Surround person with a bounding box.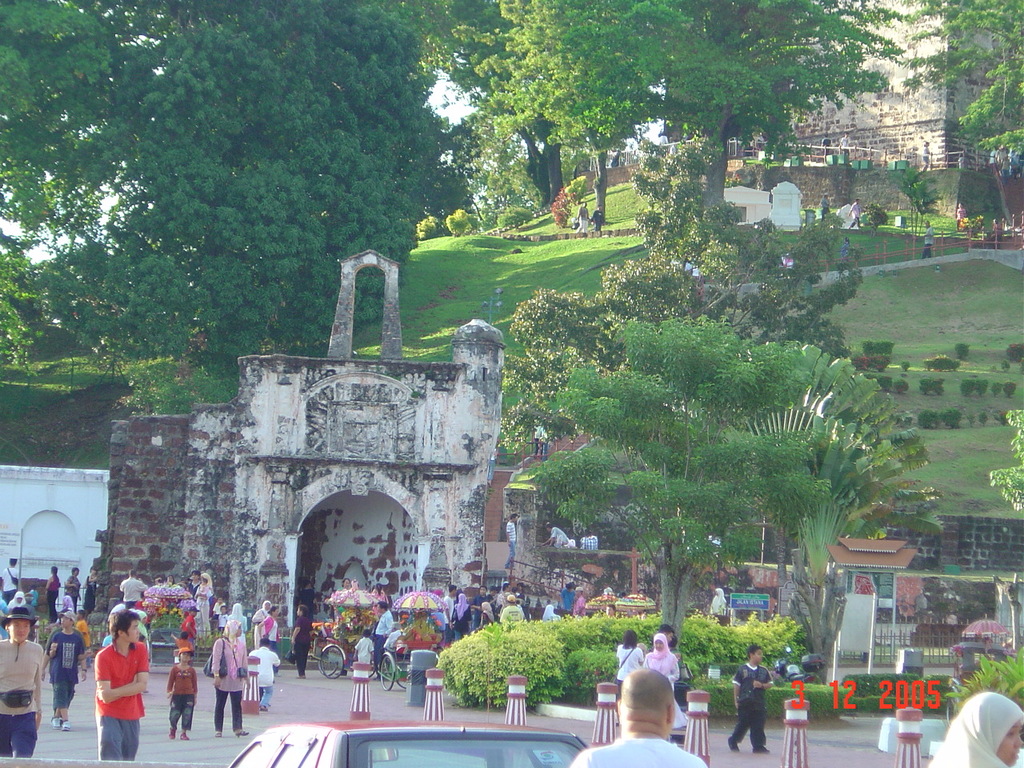
{"x1": 818, "y1": 190, "x2": 834, "y2": 219}.
